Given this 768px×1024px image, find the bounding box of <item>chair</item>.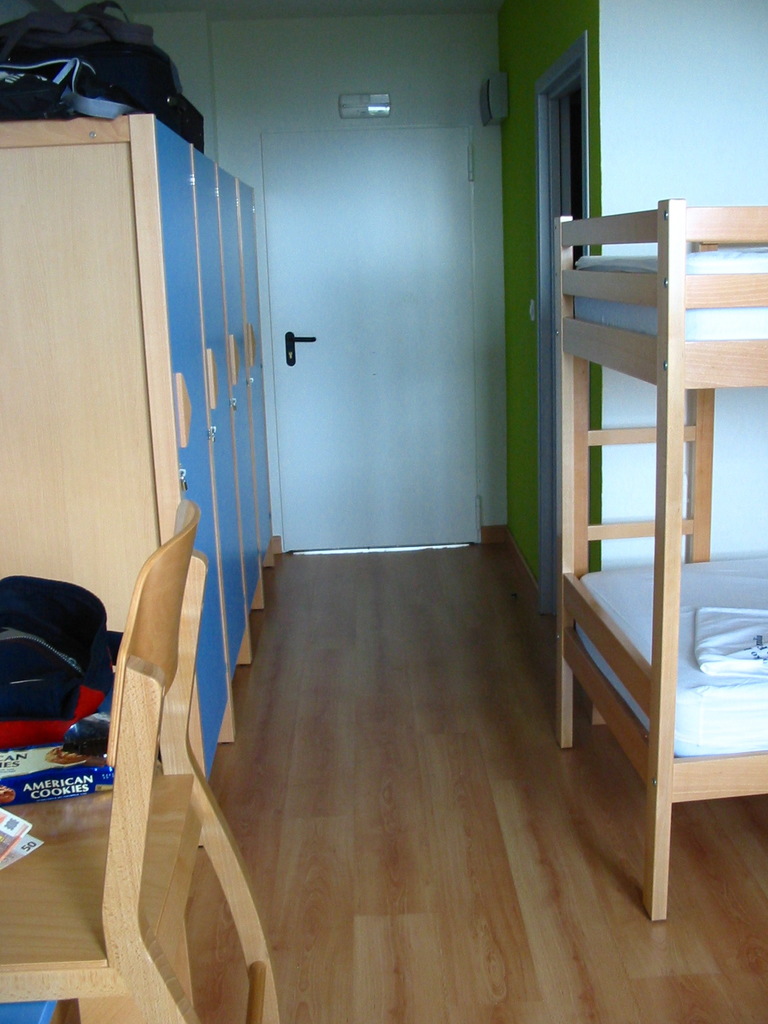
box(0, 493, 283, 1023).
